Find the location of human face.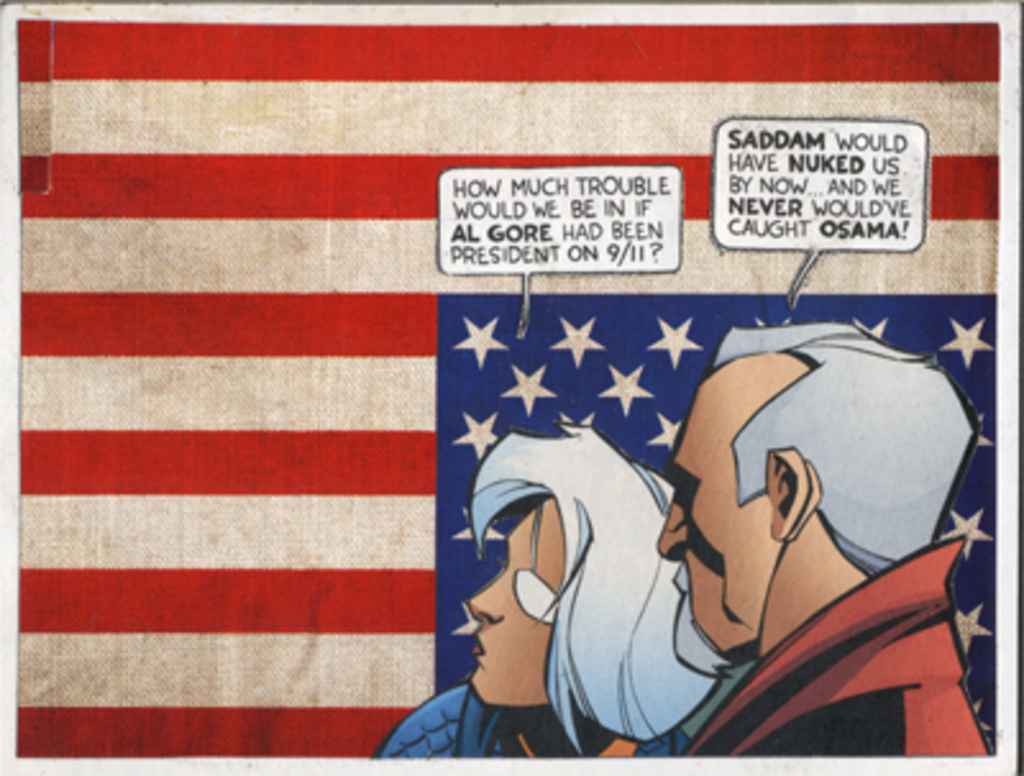
Location: x1=655, y1=384, x2=758, y2=651.
